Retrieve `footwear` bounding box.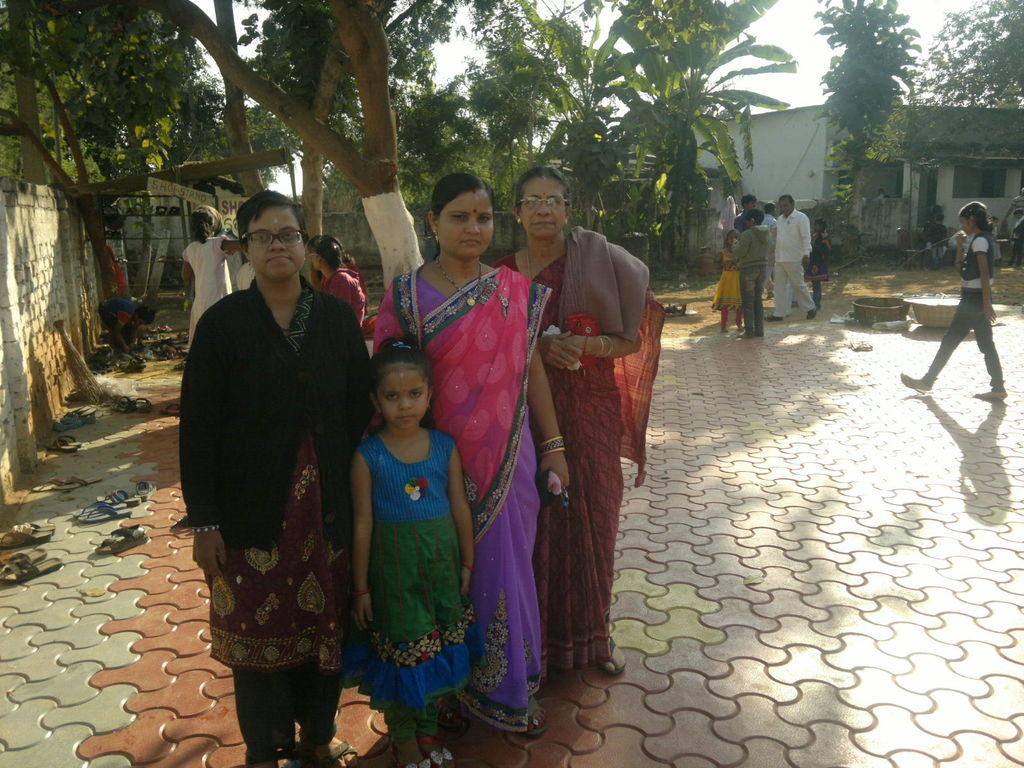
Bounding box: [left=903, top=375, right=934, bottom=389].
